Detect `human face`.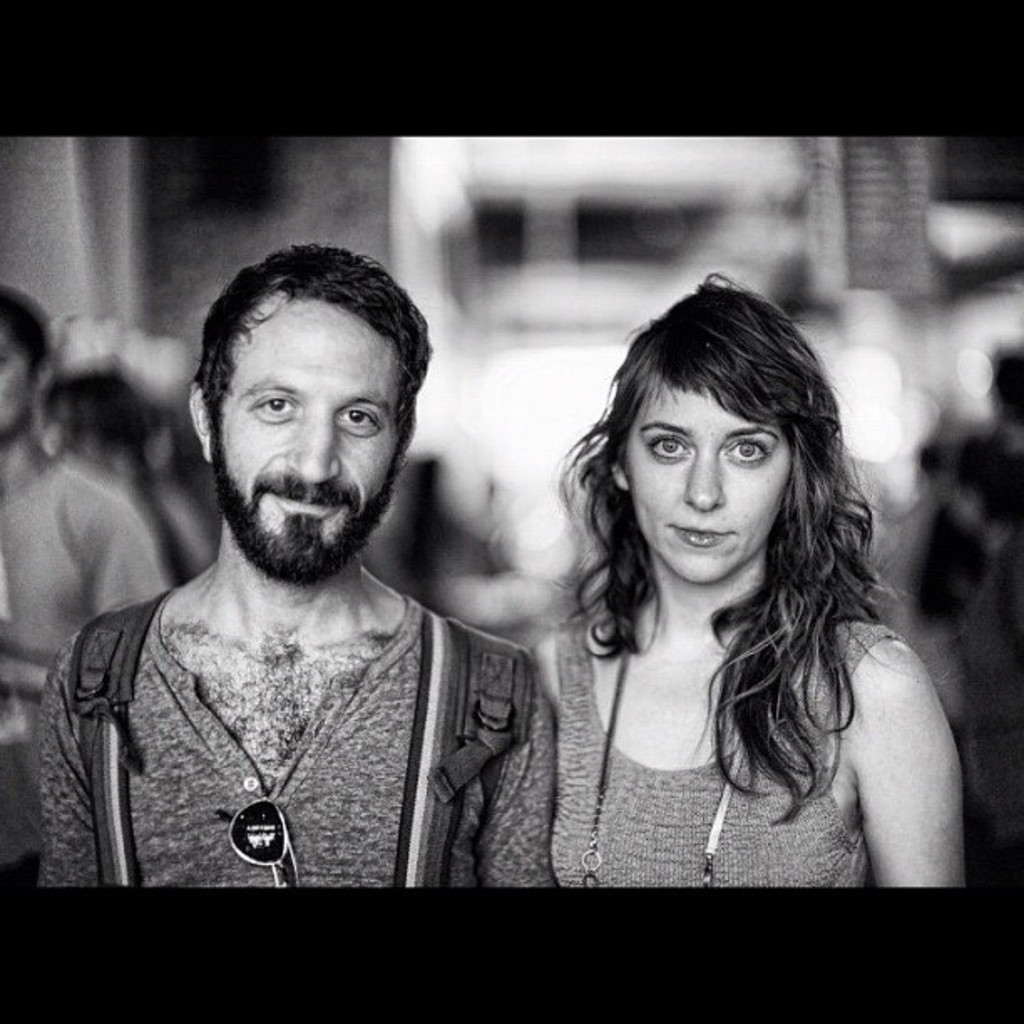
Detected at <bbox>207, 289, 398, 582</bbox>.
